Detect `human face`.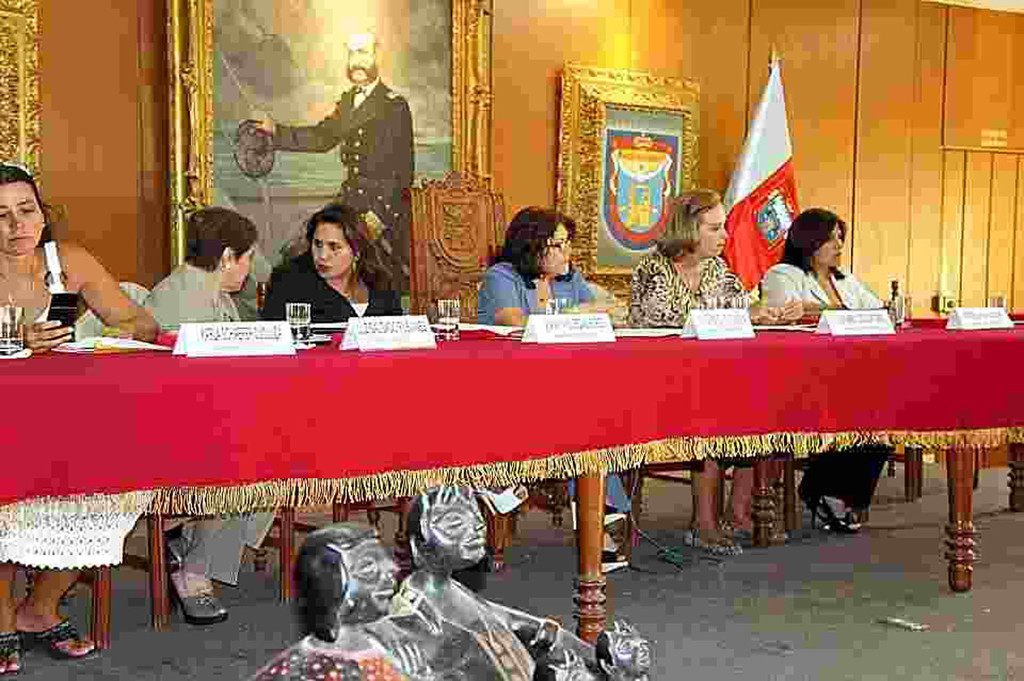
Detected at locate(221, 243, 255, 293).
